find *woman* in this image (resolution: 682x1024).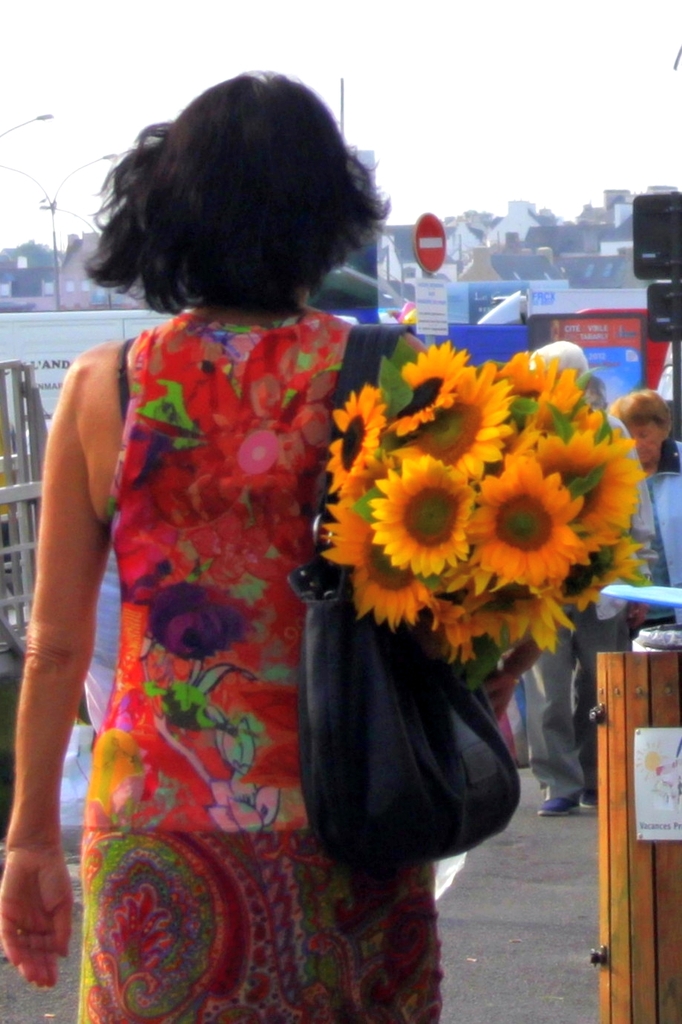
box=[0, 68, 545, 1020].
